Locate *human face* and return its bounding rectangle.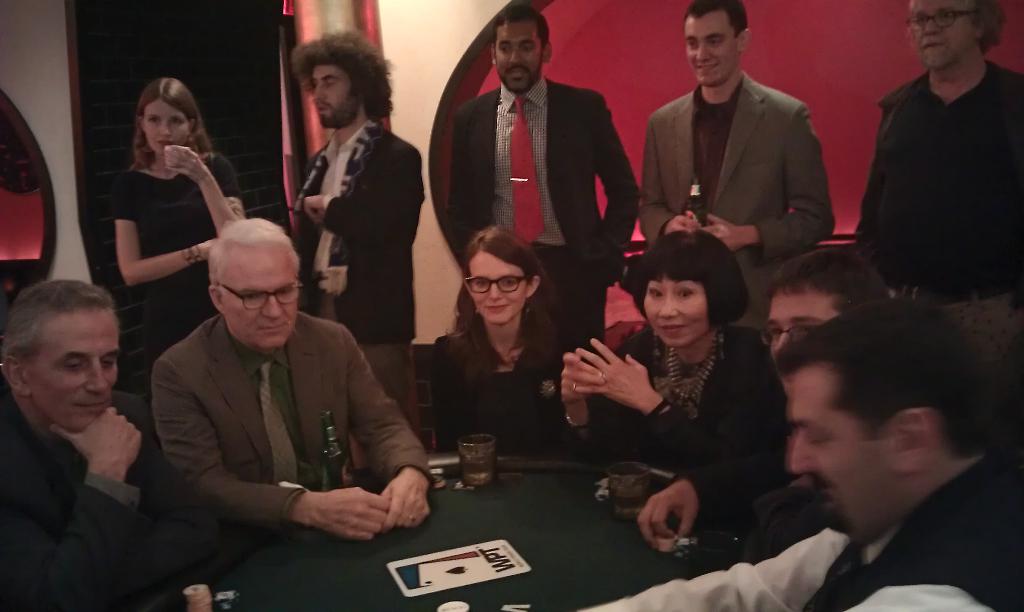
140 98 194 153.
